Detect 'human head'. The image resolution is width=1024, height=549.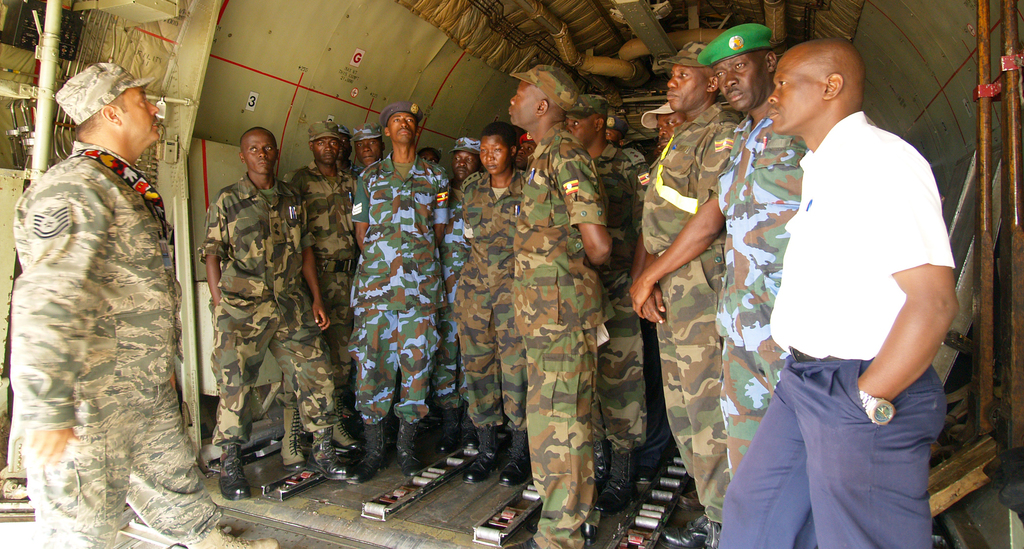
{"left": 506, "top": 64, "right": 583, "bottom": 129}.
